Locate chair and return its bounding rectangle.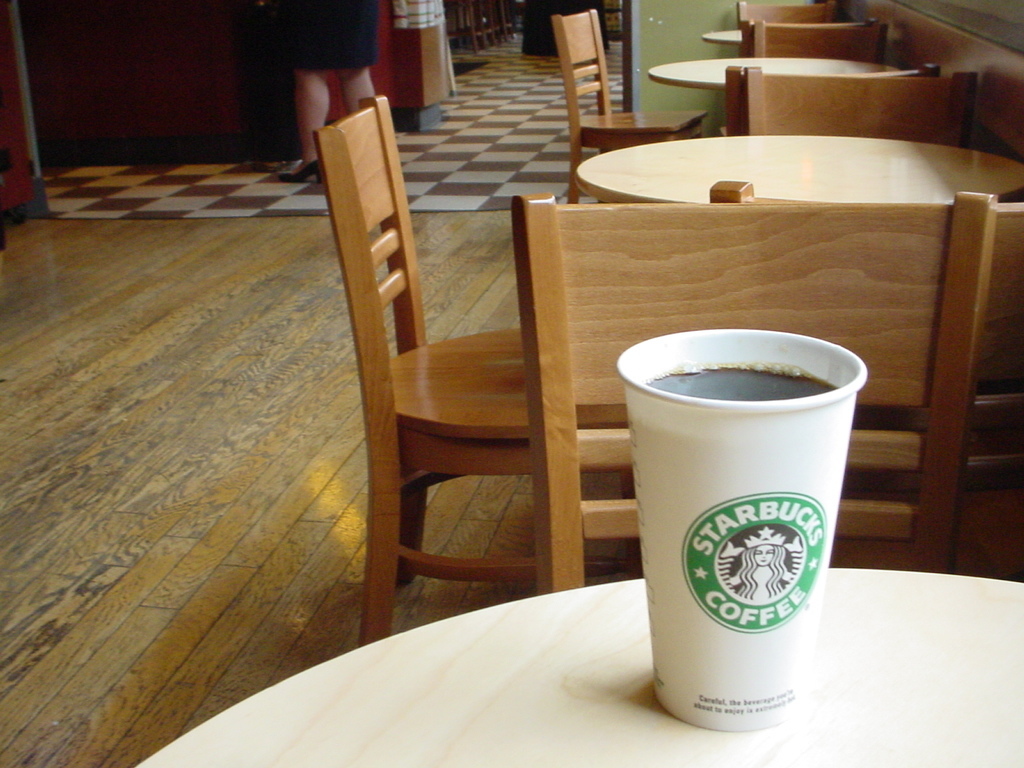
select_region(727, 63, 935, 136).
